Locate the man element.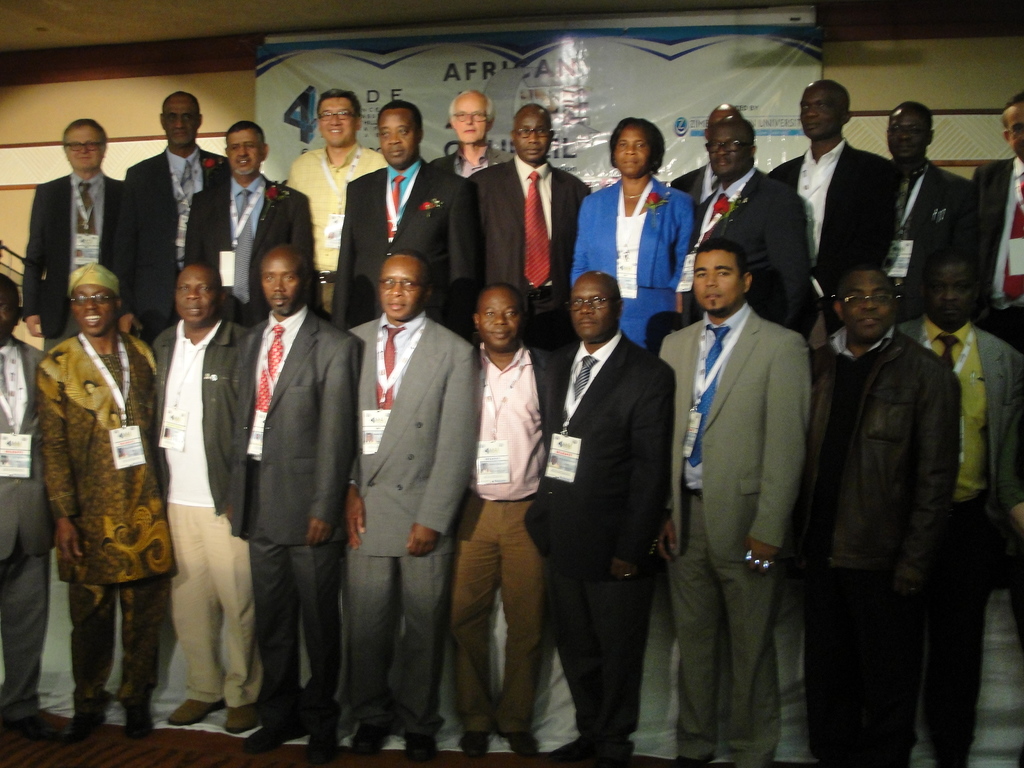
Element bbox: [658, 173, 827, 760].
